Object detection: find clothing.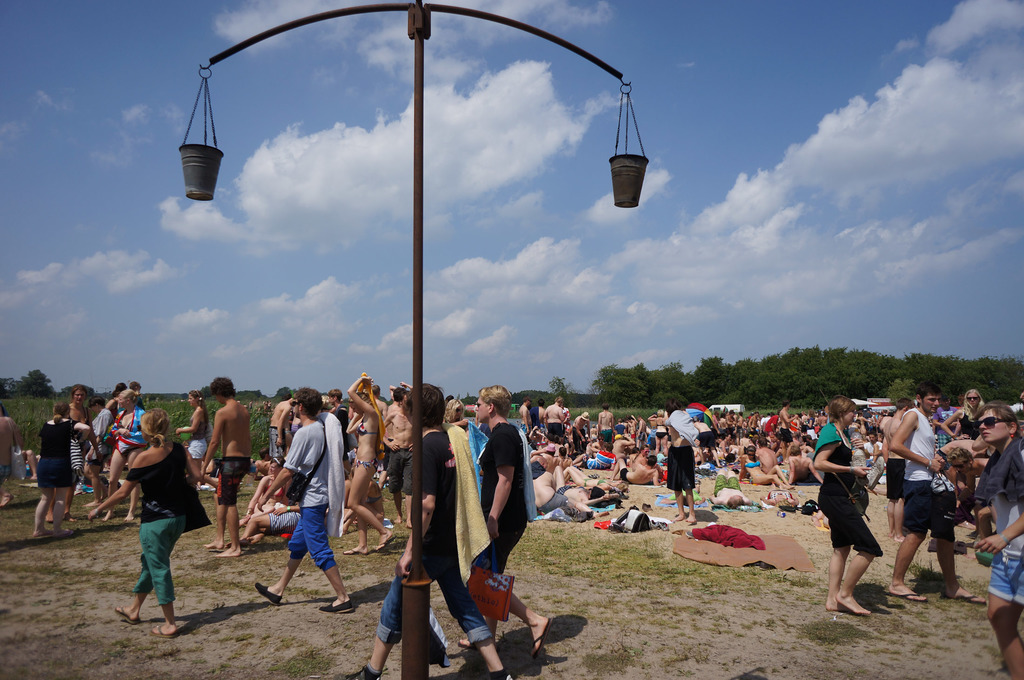
crop(268, 422, 284, 459).
